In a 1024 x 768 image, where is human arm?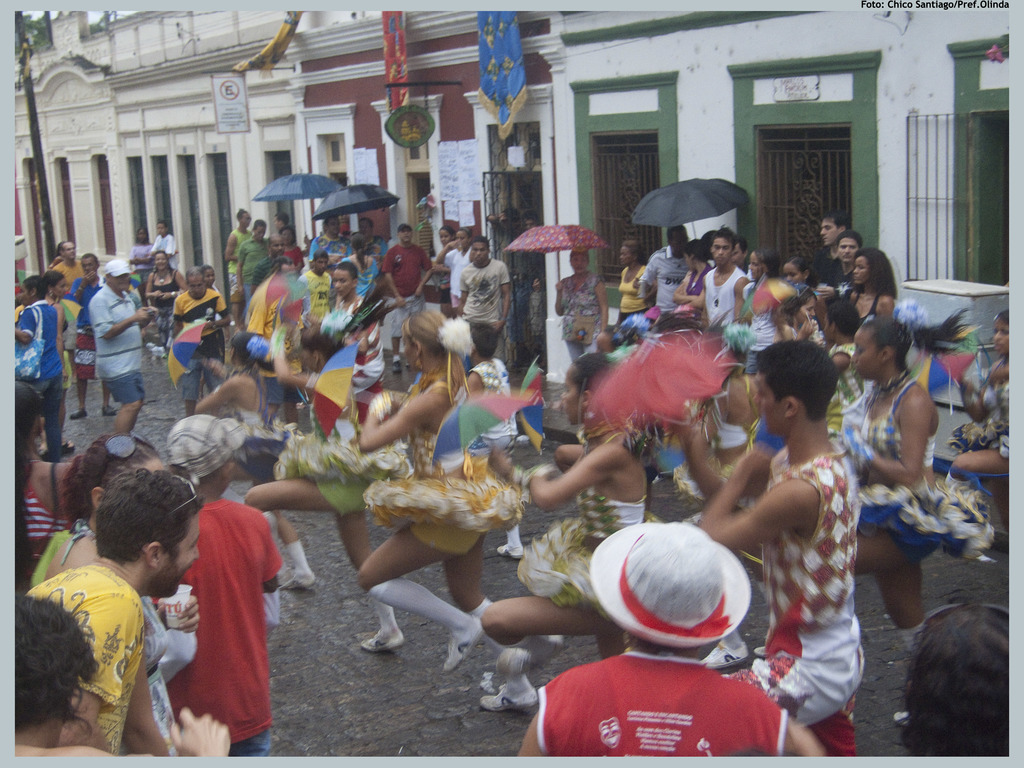
left=416, top=249, right=435, bottom=297.
